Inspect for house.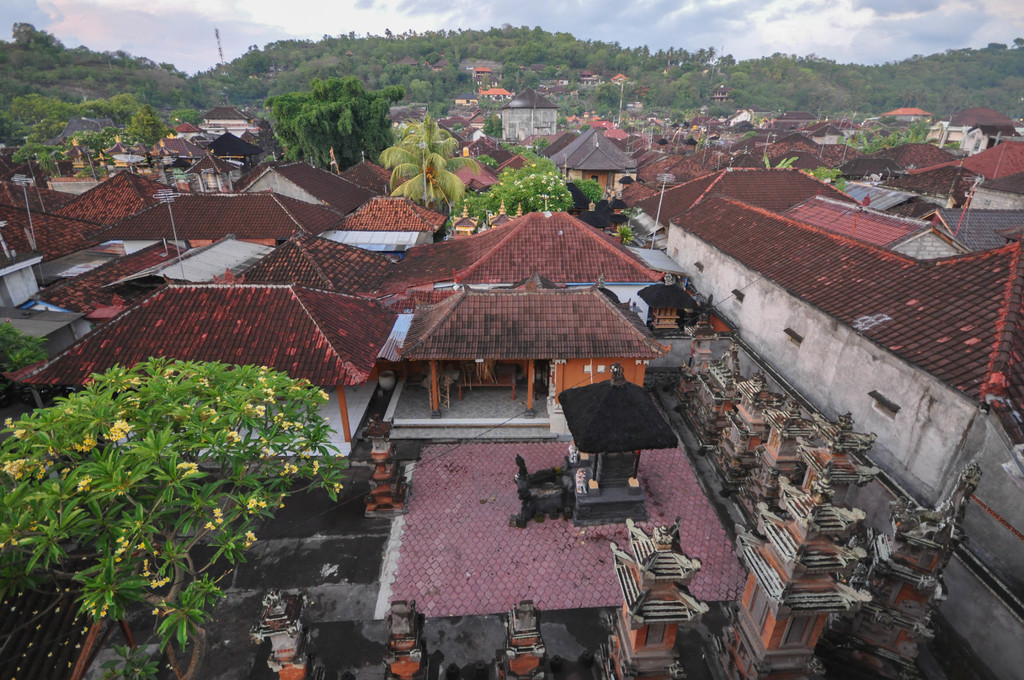
Inspection: 5:275:403:458.
